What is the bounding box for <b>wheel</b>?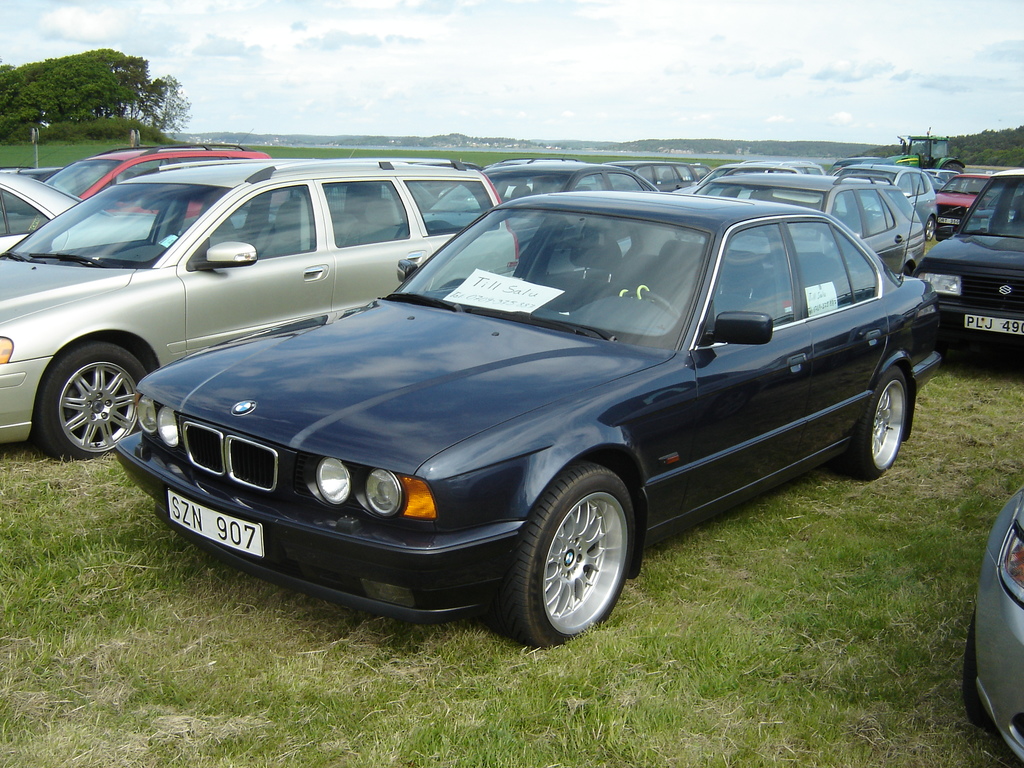
[928,216,934,240].
